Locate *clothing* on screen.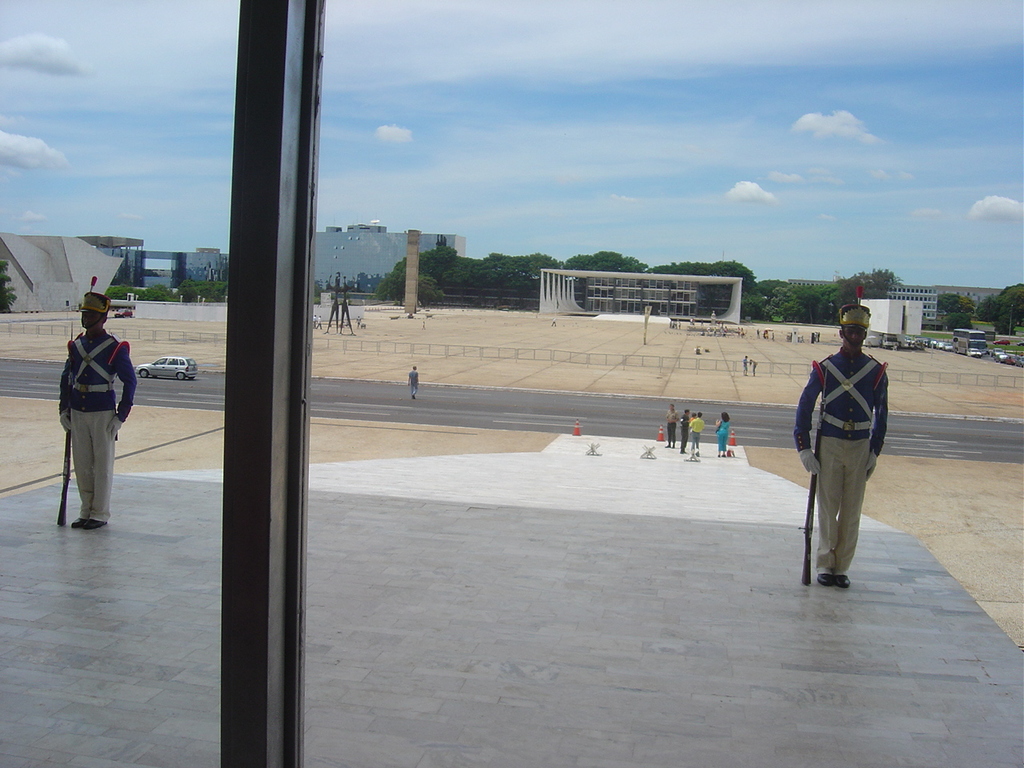
On screen at <bbox>410, 369, 419, 398</bbox>.
